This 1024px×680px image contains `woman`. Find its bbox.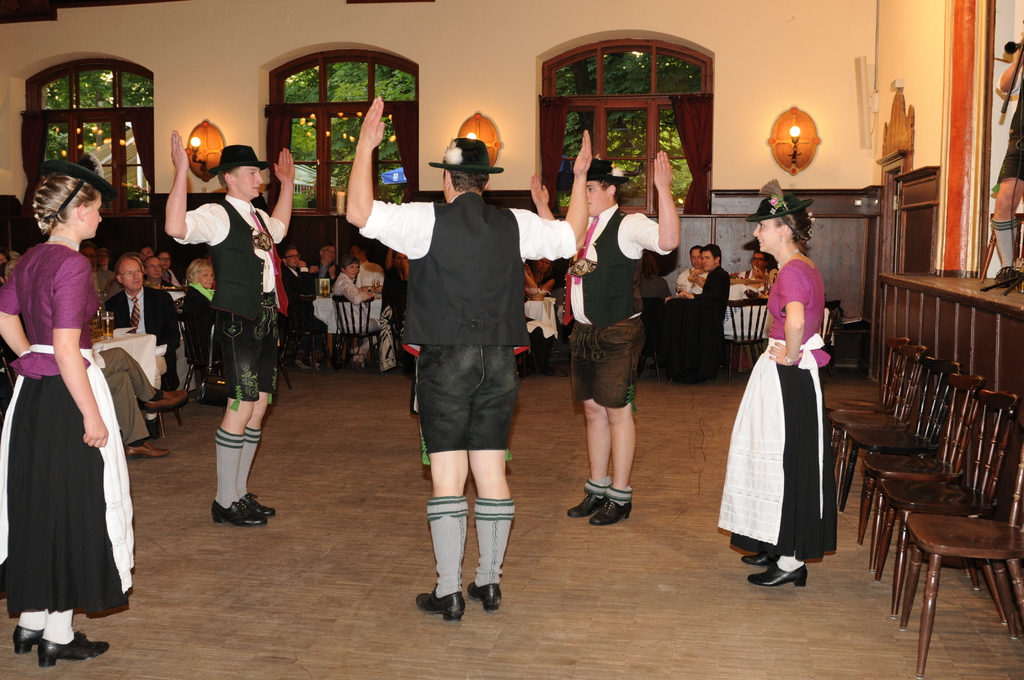
323 259 385 369.
